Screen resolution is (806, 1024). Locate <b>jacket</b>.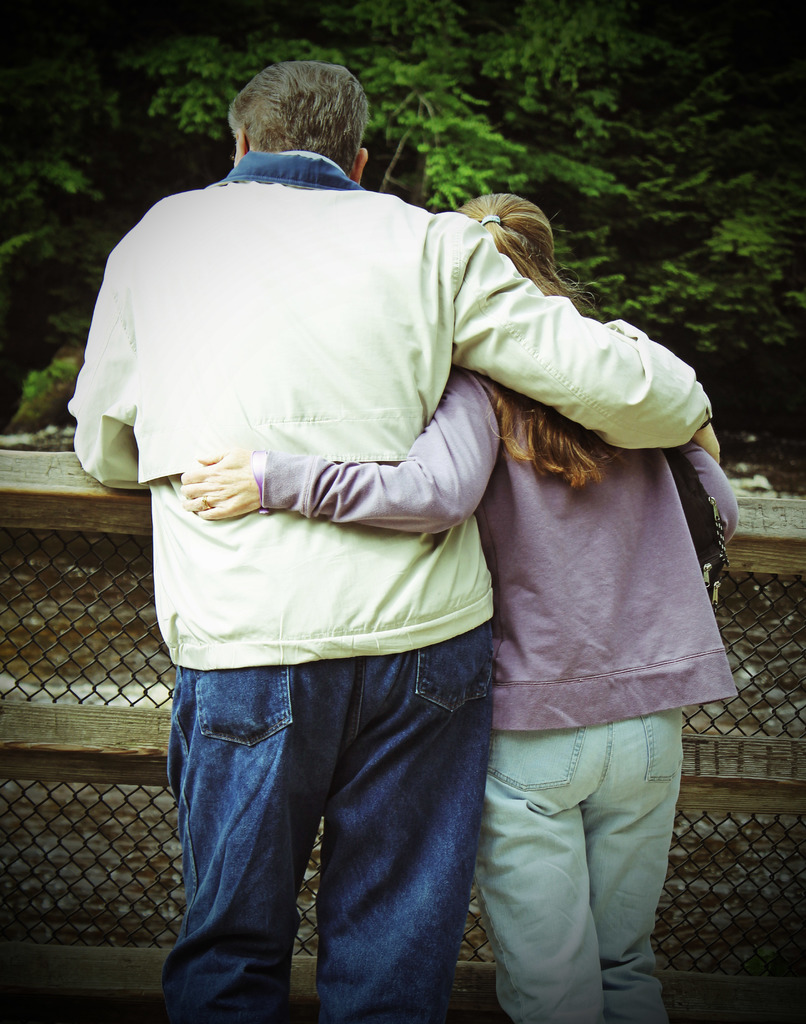
(left=257, top=359, right=756, bottom=735).
